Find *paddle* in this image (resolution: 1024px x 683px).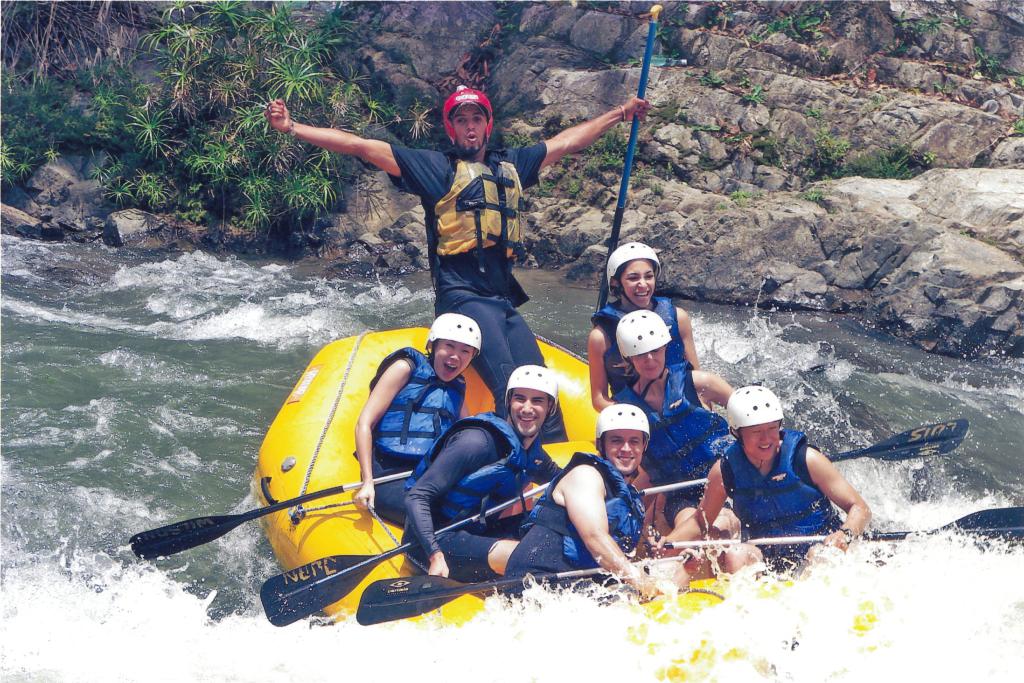
[358, 558, 689, 625].
